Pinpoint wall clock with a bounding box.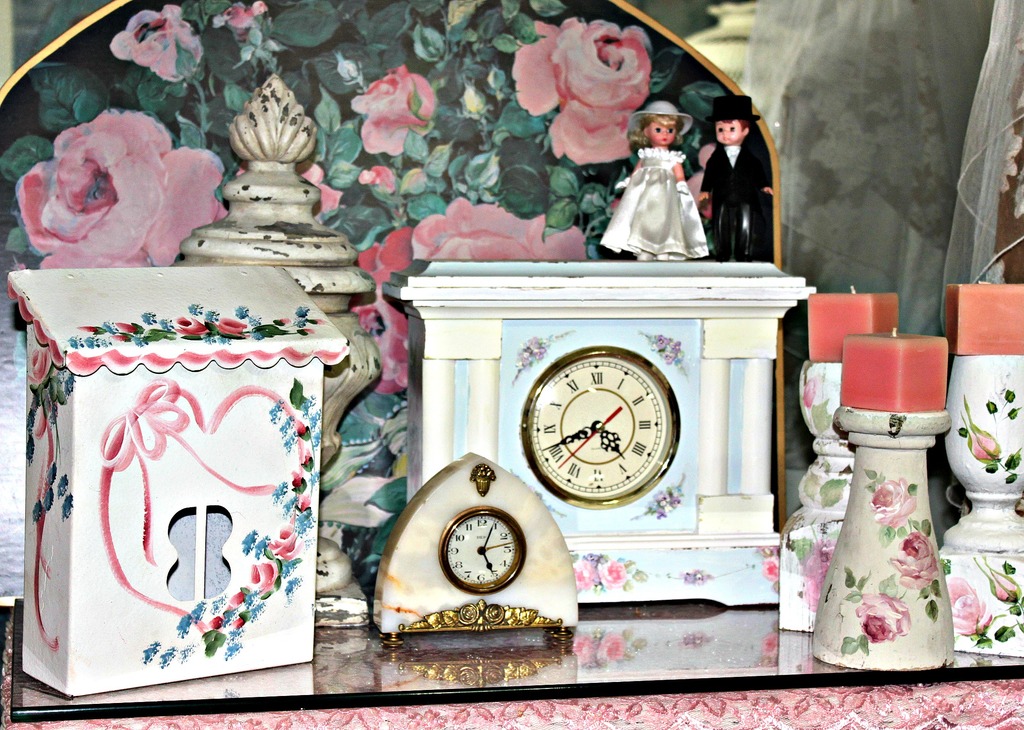
{"left": 369, "top": 453, "right": 580, "bottom": 654}.
